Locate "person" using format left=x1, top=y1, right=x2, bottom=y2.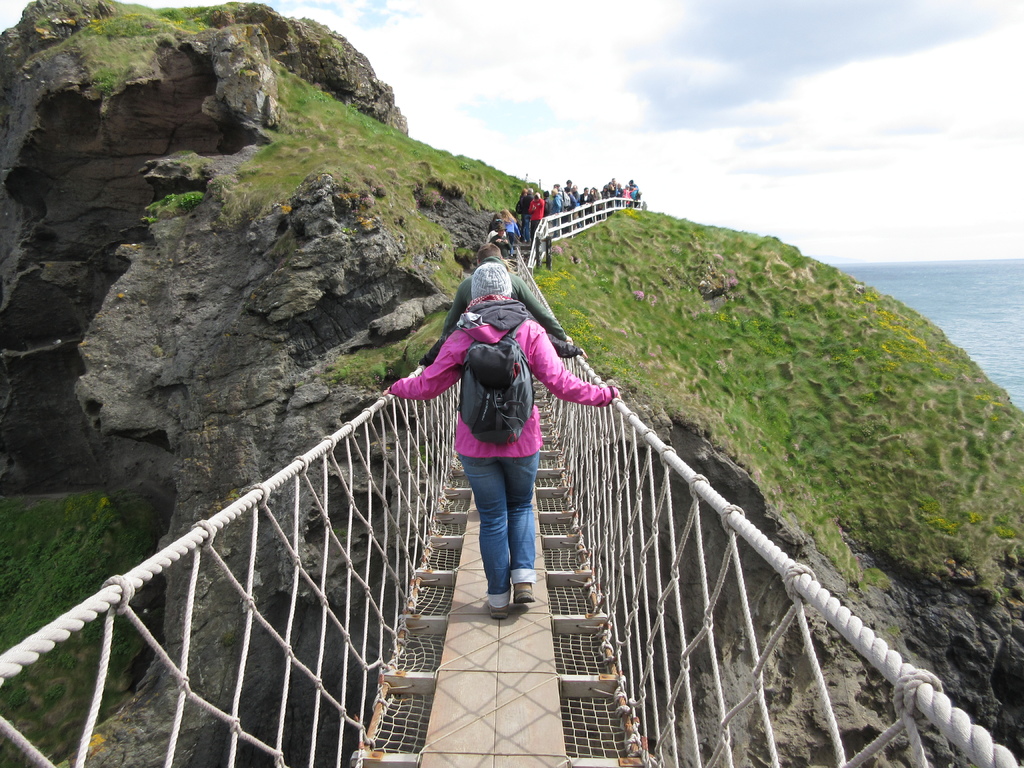
left=581, top=189, right=592, bottom=226.
